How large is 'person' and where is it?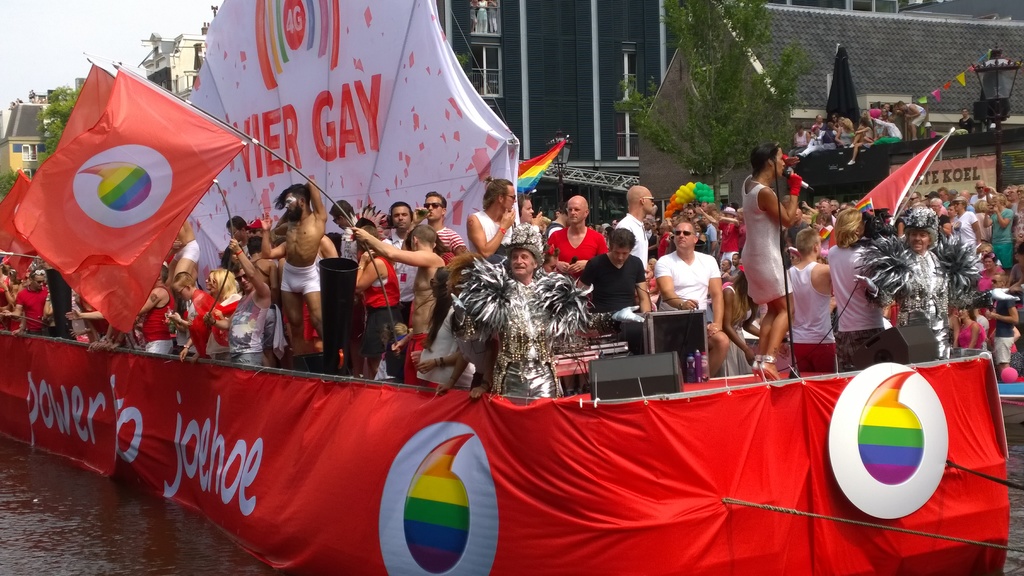
Bounding box: bbox(980, 192, 1014, 269).
